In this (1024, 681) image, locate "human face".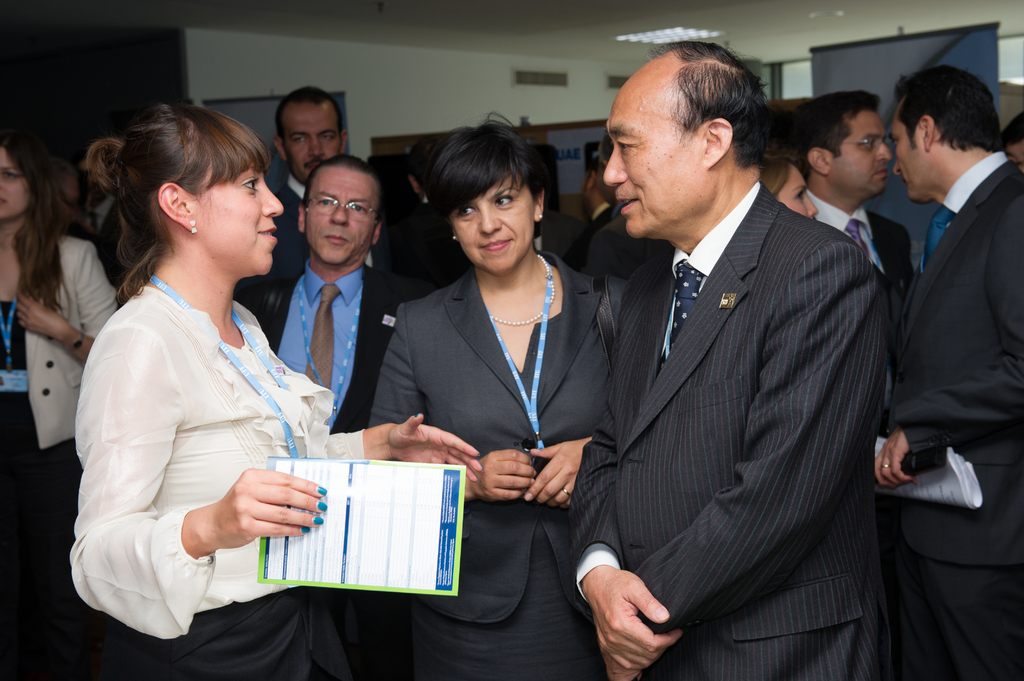
Bounding box: box=[452, 173, 532, 277].
